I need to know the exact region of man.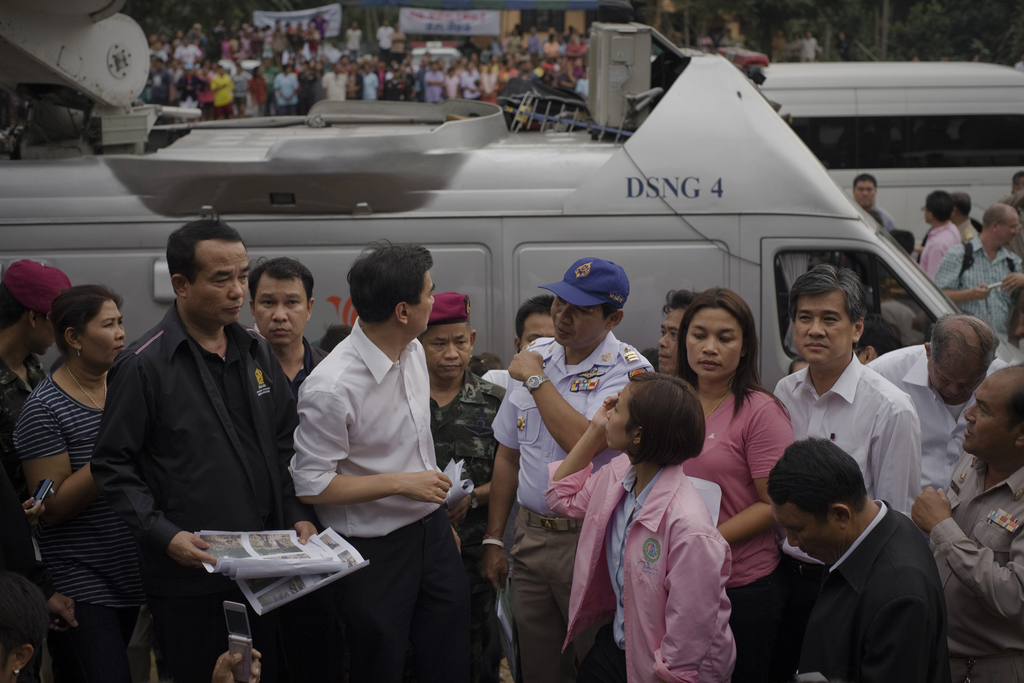
Region: x1=770, y1=259, x2=925, y2=518.
